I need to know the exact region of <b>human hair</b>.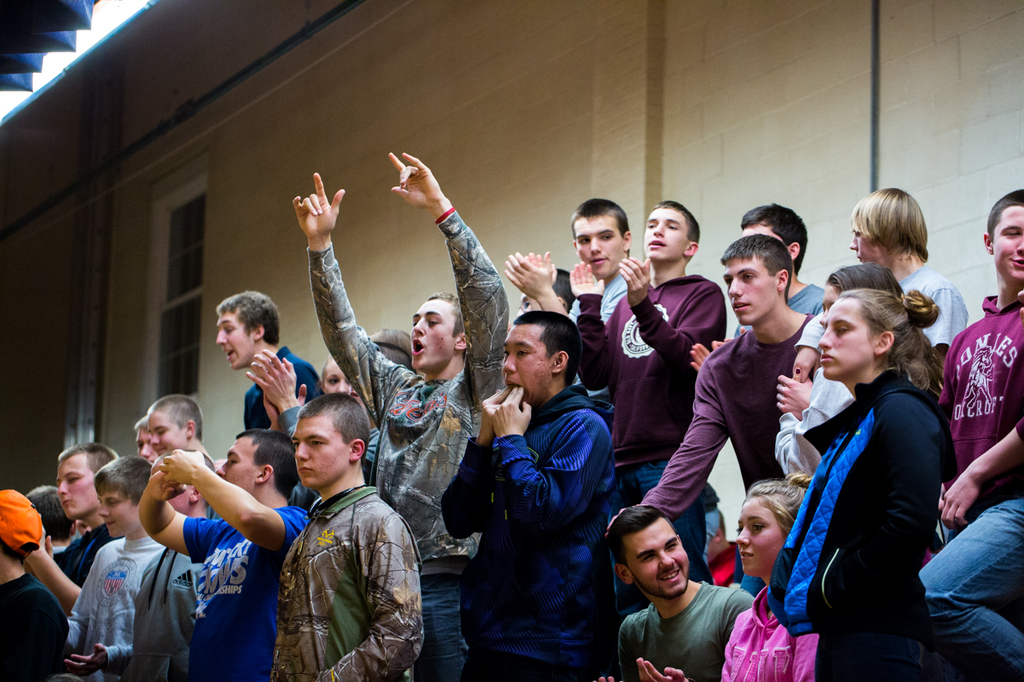
Region: 850/185/934/265.
